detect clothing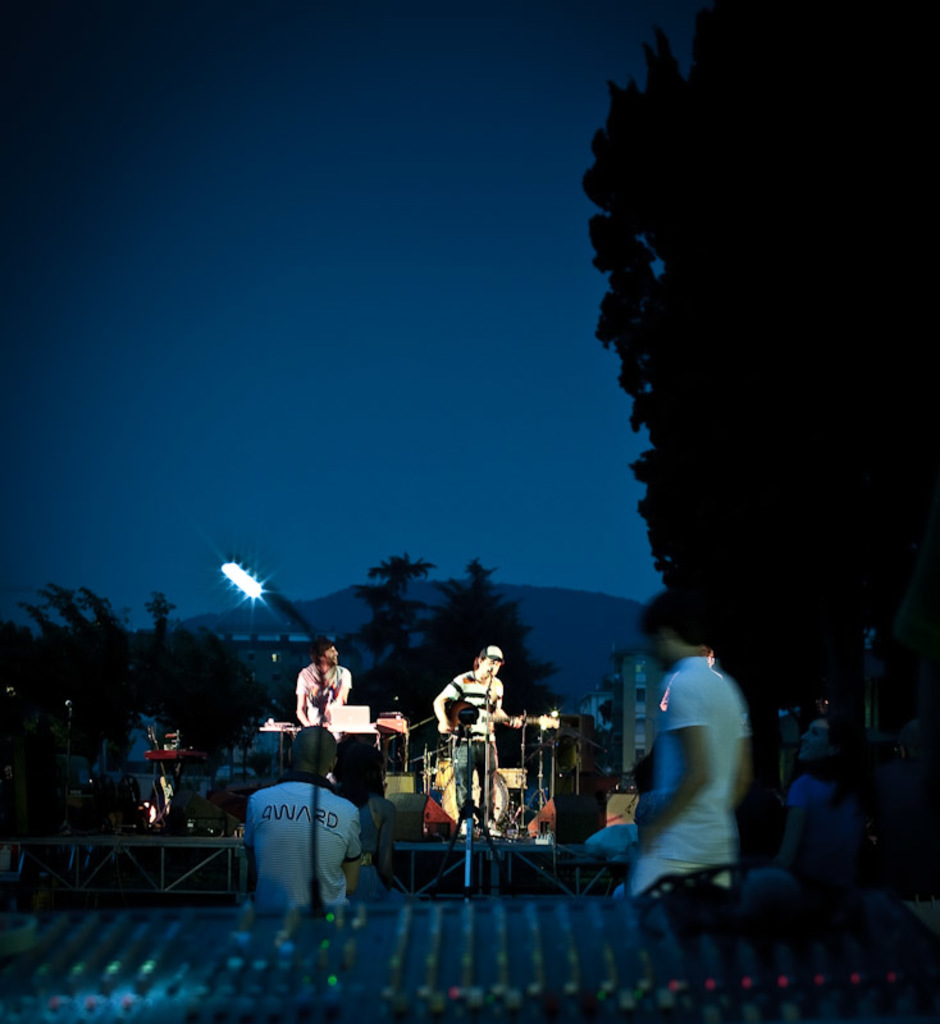
443,673,502,746
